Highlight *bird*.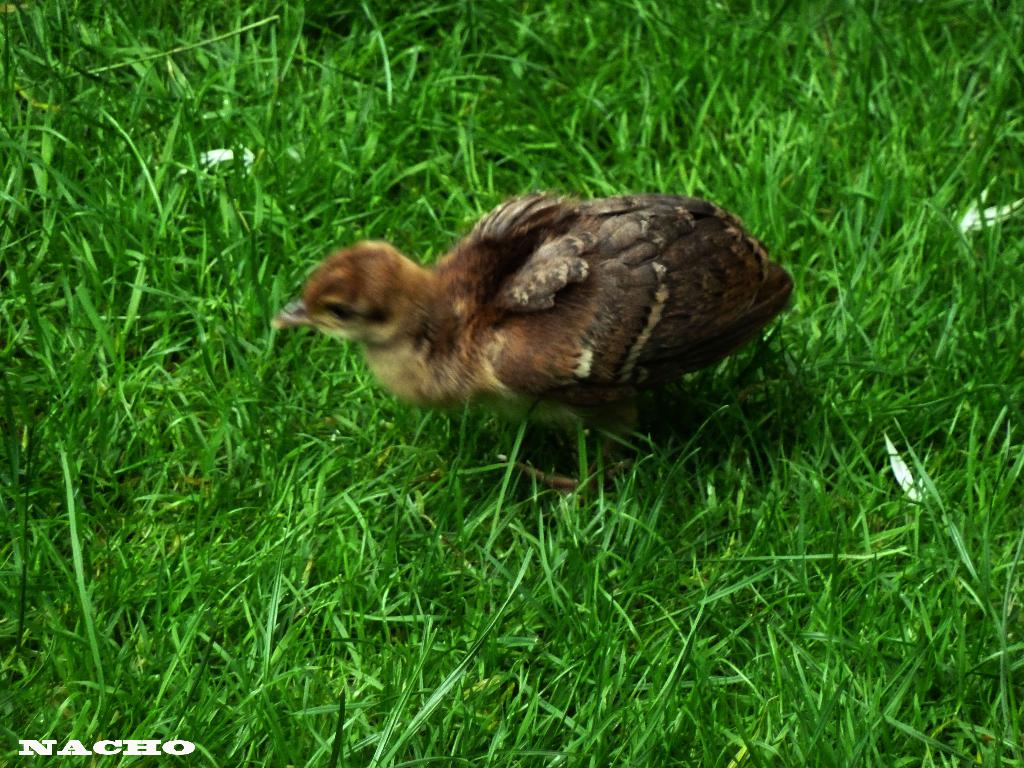
Highlighted region: bbox=[268, 202, 779, 499].
